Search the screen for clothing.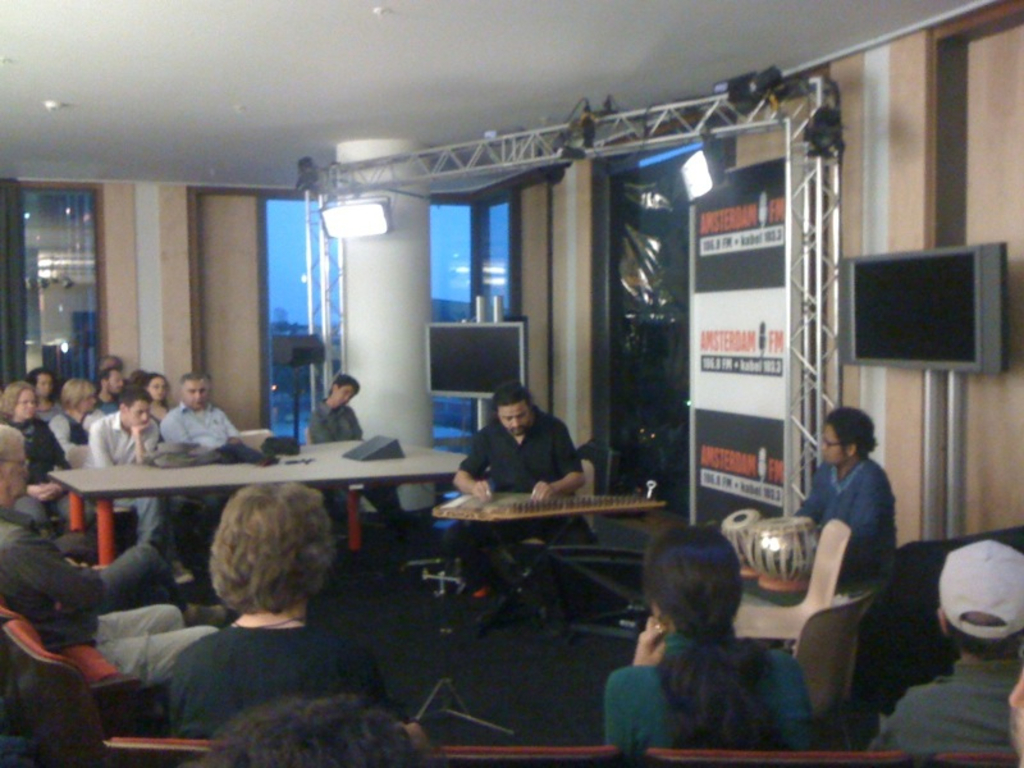
Found at pyautogui.locateOnScreen(803, 424, 918, 611).
